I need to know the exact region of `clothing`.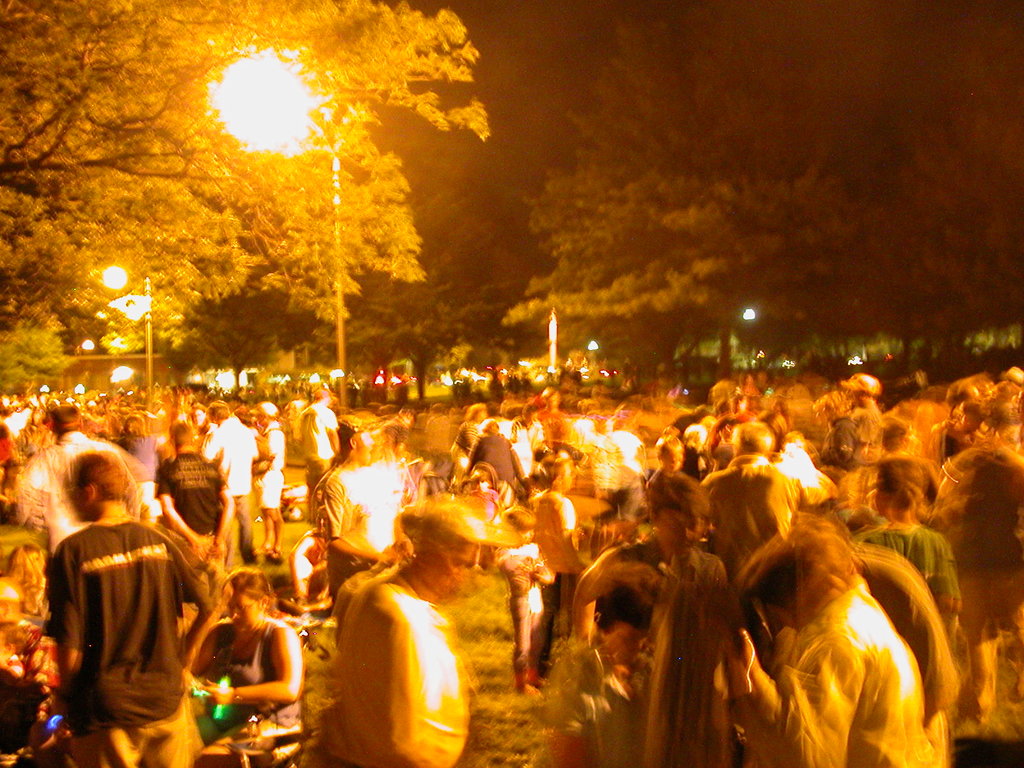
Region: [x1=840, y1=527, x2=979, y2=622].
